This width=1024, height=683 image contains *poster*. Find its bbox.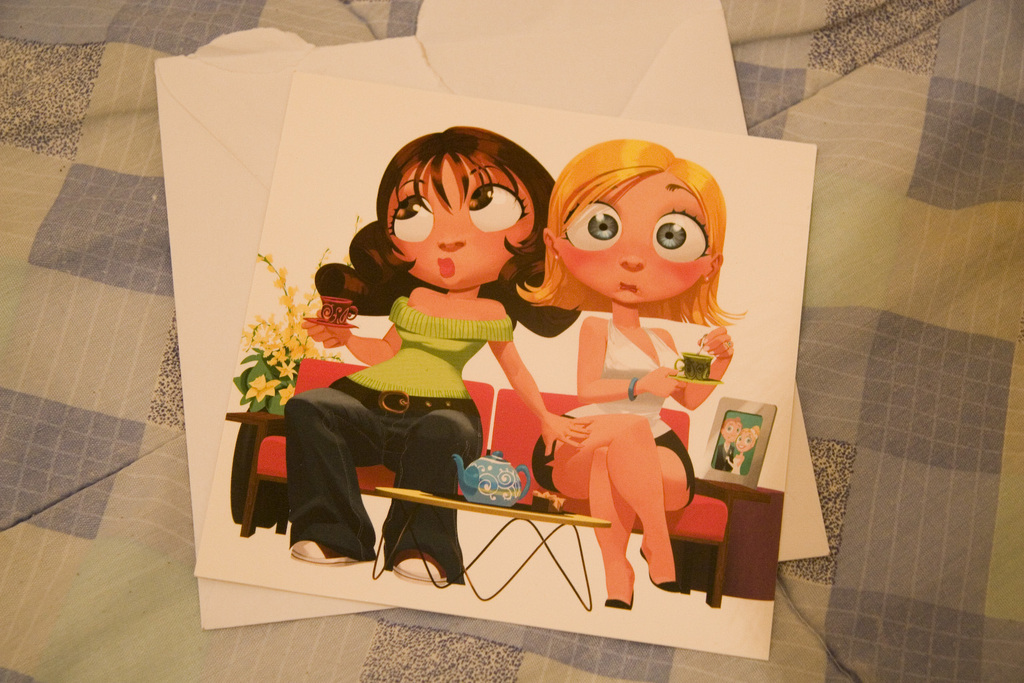
detection(231, 69, 787, 601).
